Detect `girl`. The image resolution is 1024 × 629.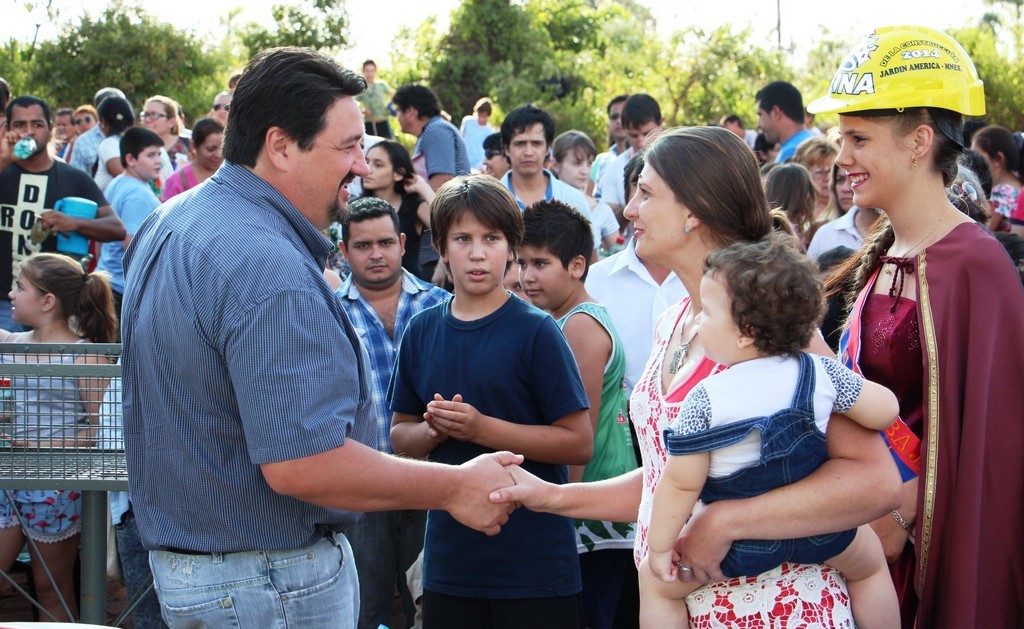
638,226,909,628.
